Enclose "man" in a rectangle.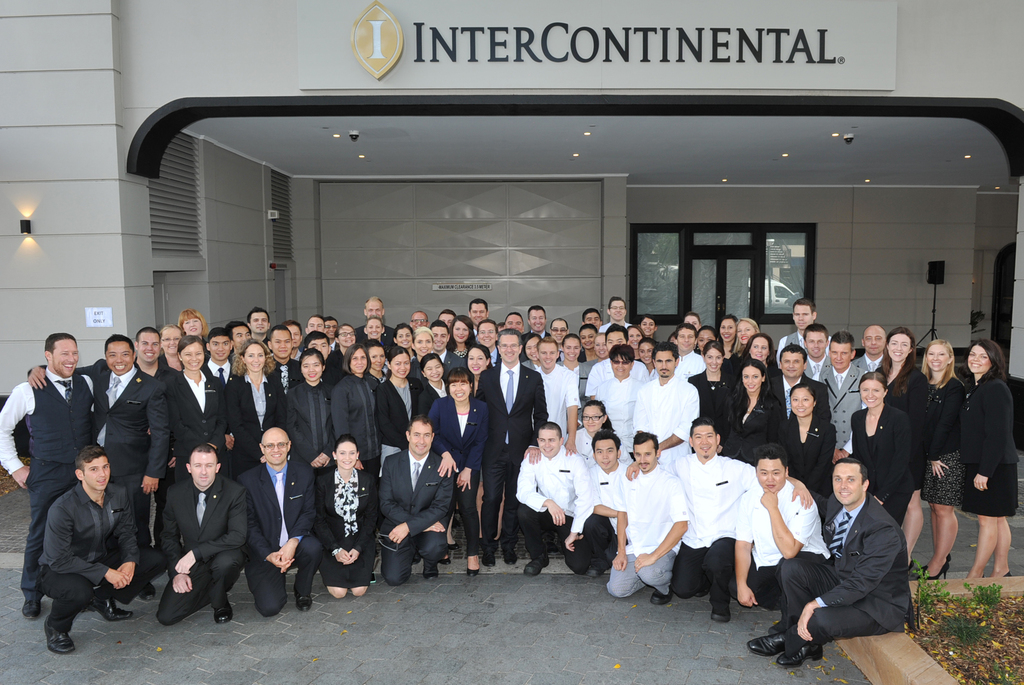
[x1=780, y1=298, x2=817, y2=362].
